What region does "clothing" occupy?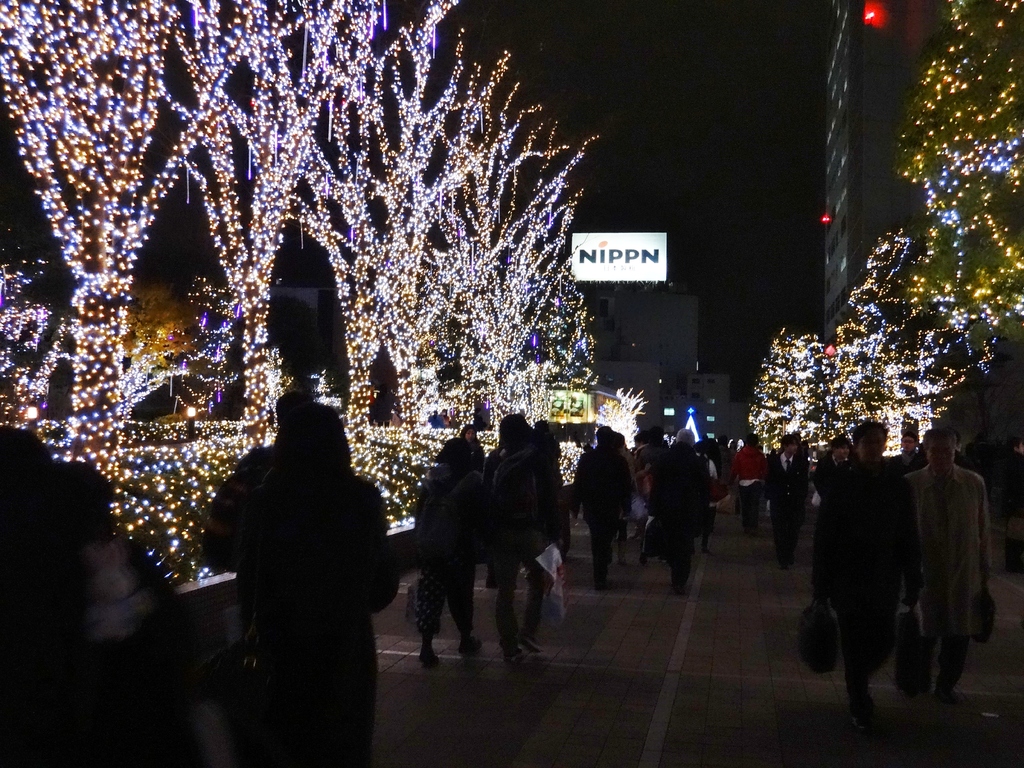
x1=739 y1=442 x2=773 y2=534.
